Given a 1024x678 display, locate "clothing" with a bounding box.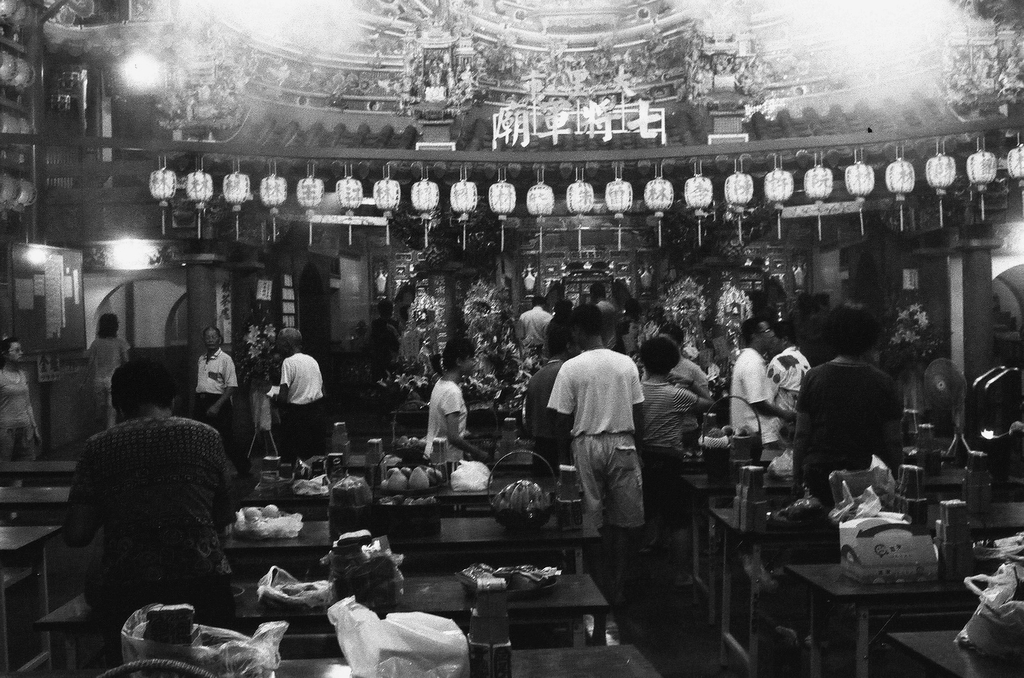
Located: l=191, t=344, r=237, b=463.
